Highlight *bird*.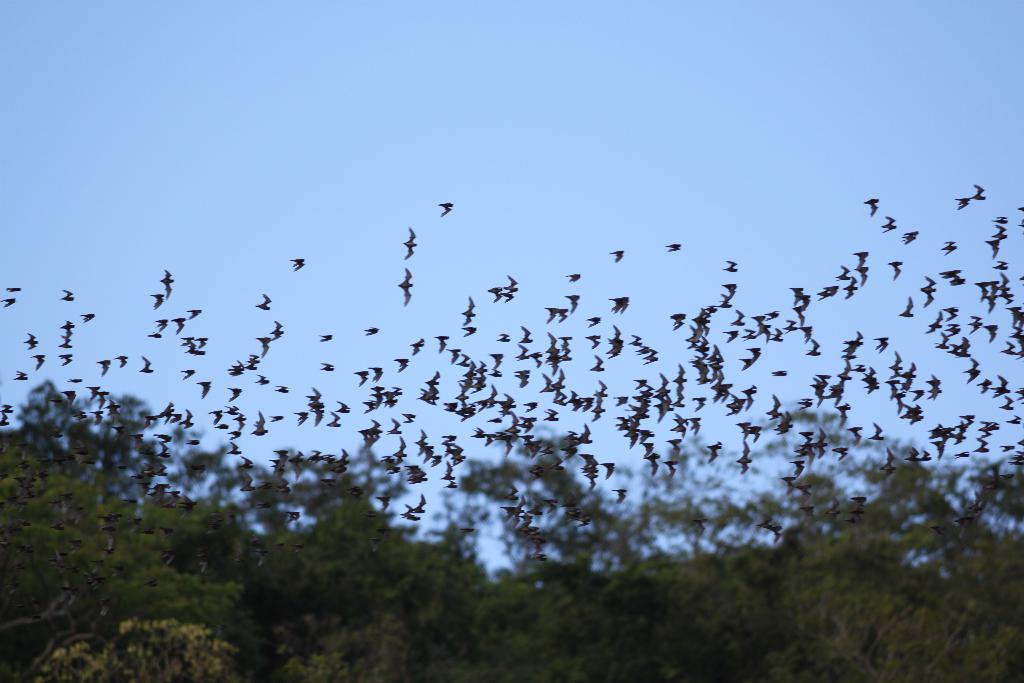
Highlighted region: region(0, 297, 17, 308).
